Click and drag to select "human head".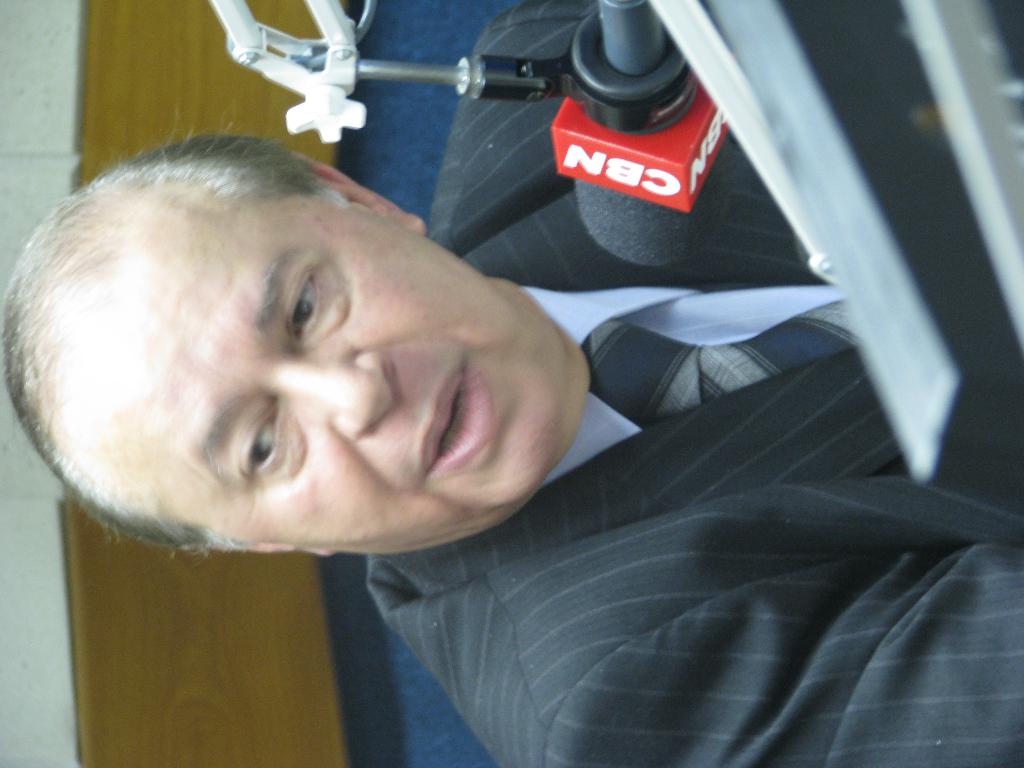
Selection: BBox(38, 142, 554, 584).
